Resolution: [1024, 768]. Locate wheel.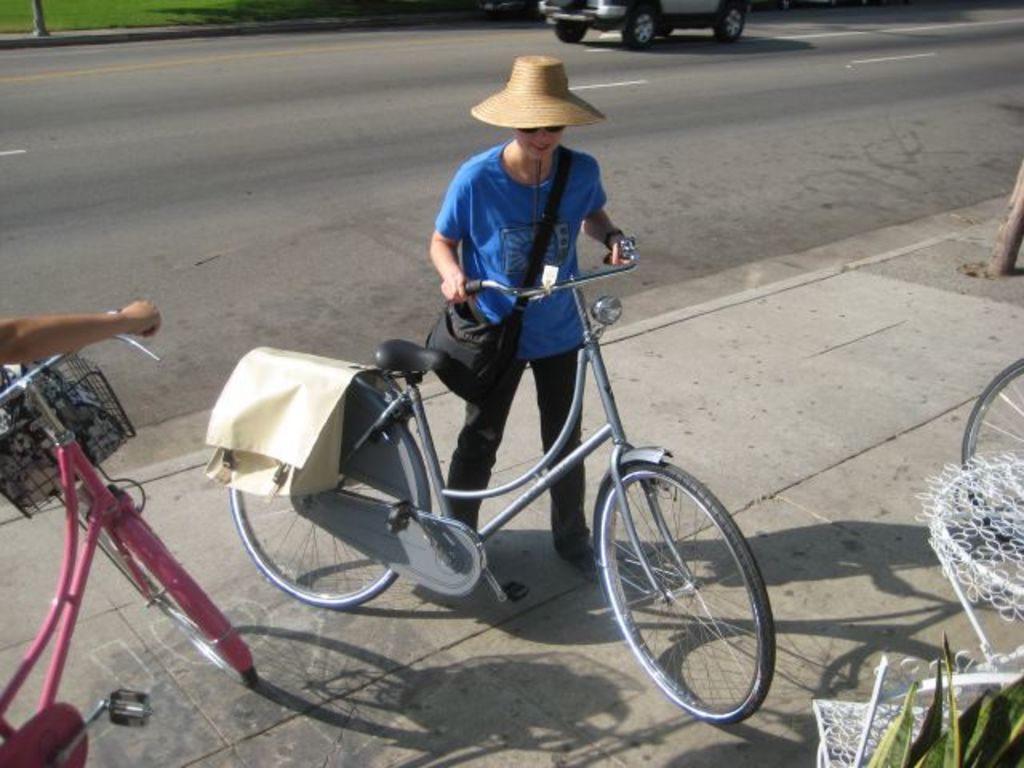
<bbox>82, 509, 264, 691</bbox>.
